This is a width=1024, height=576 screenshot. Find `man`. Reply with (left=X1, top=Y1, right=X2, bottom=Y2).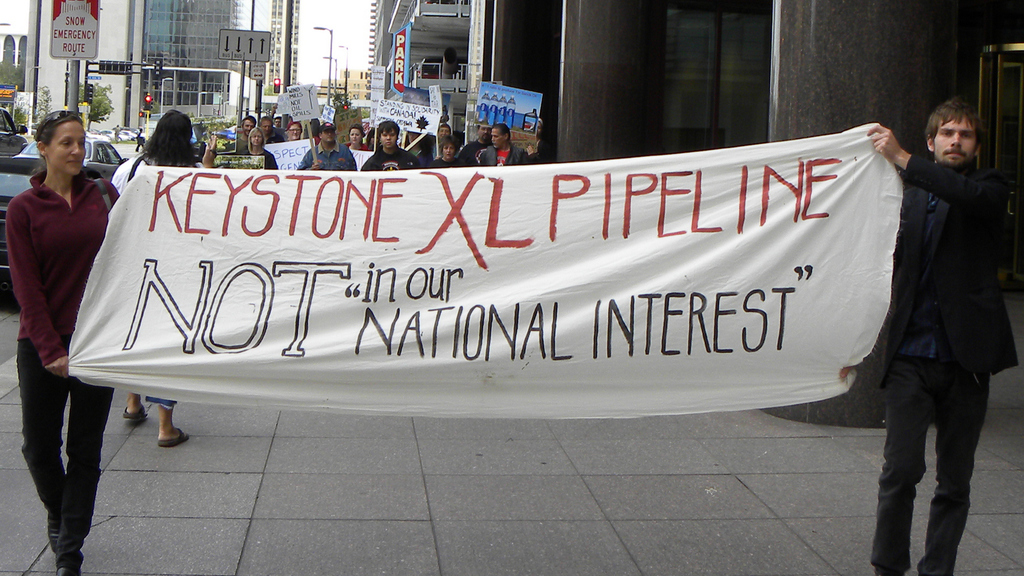
(left=113, top=124, right=118, bottom=143).
